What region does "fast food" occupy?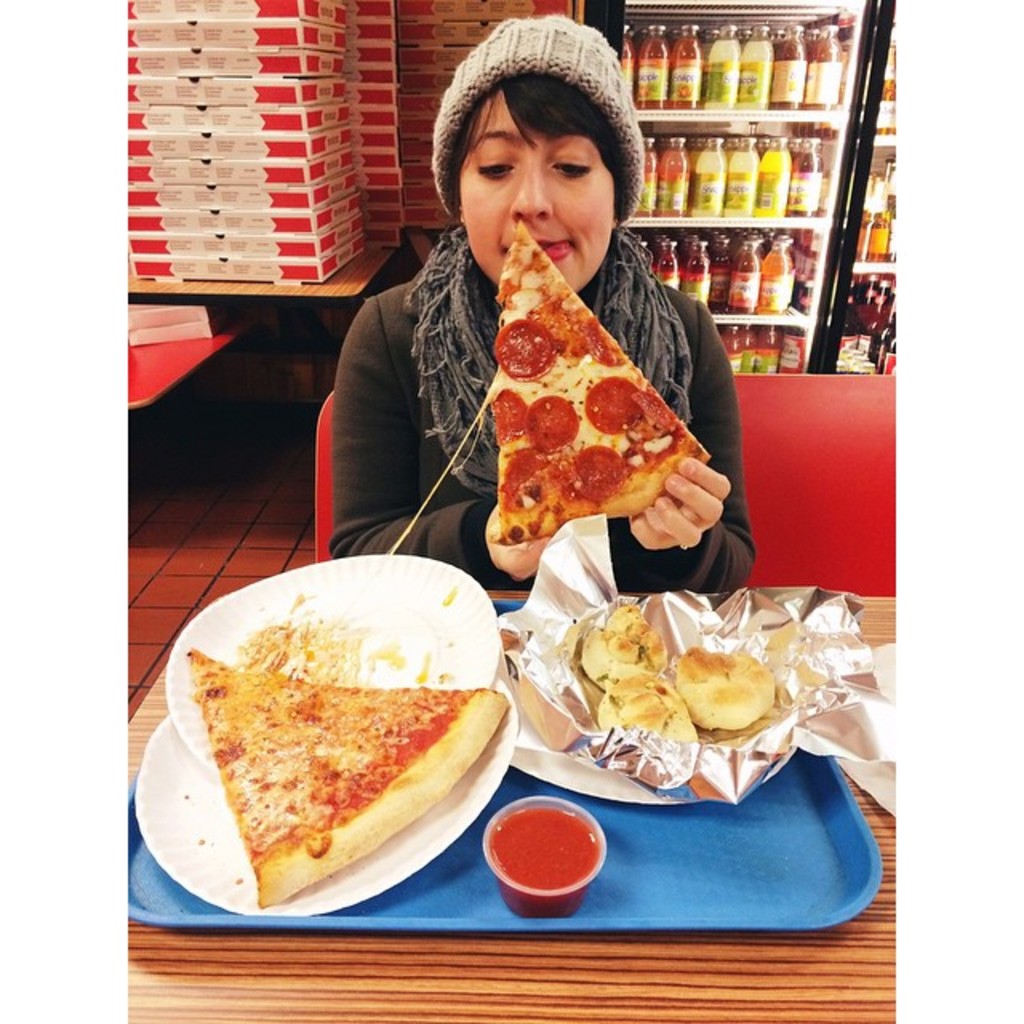
BBox(602, 658, 701, 790).
